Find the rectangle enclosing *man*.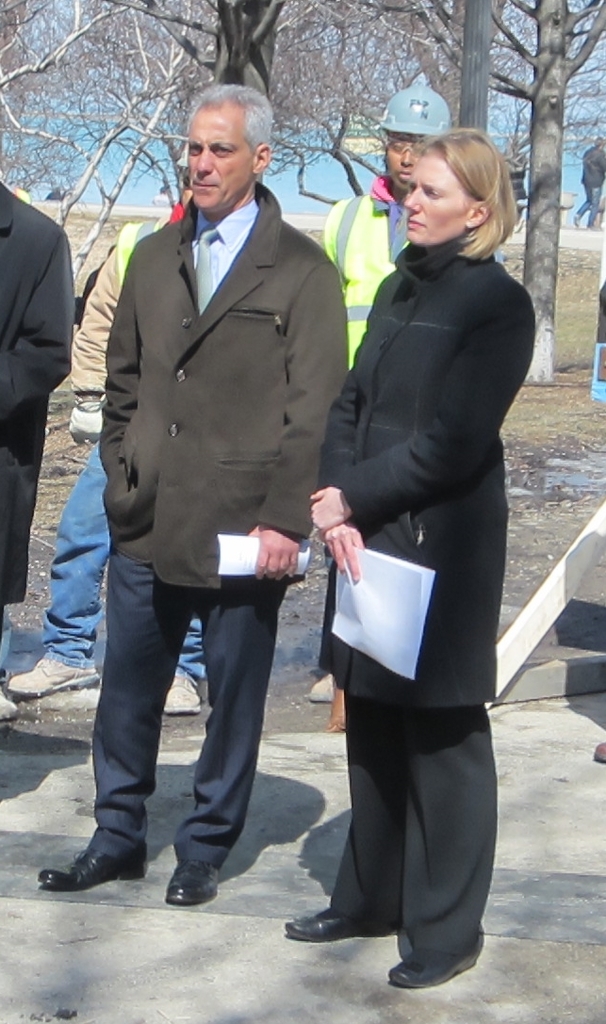
(4, 143, 208, 716).
